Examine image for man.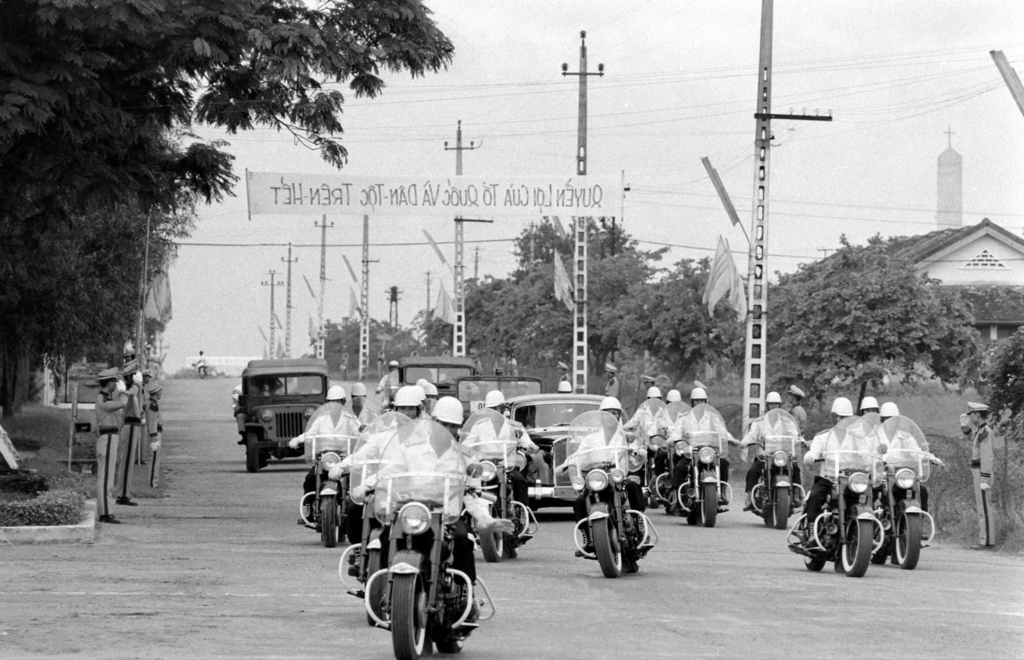
Examination result: bbox=[357, 393, 517, 620].
